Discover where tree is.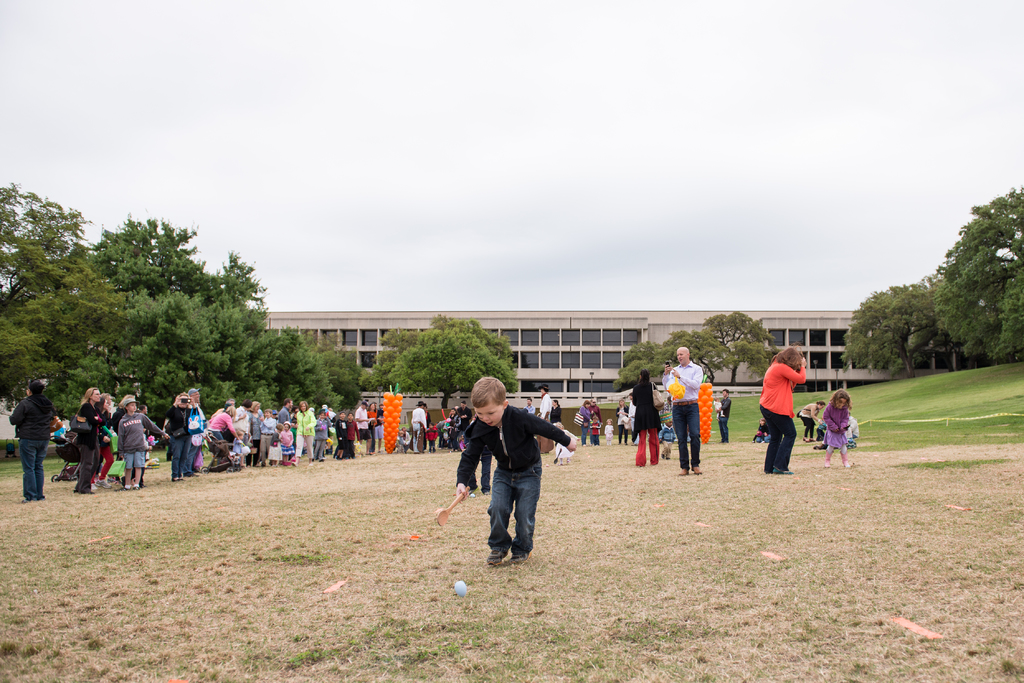
Discovered at [0, 183, 125, 416].
